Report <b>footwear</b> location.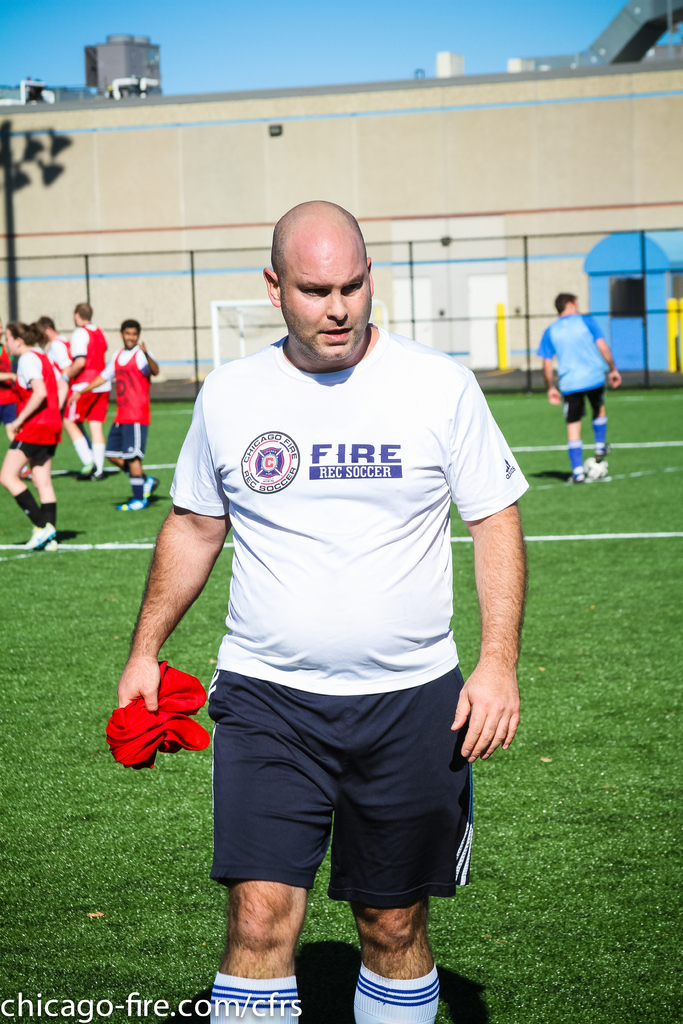
Report: 568, 469, 582, 488.
